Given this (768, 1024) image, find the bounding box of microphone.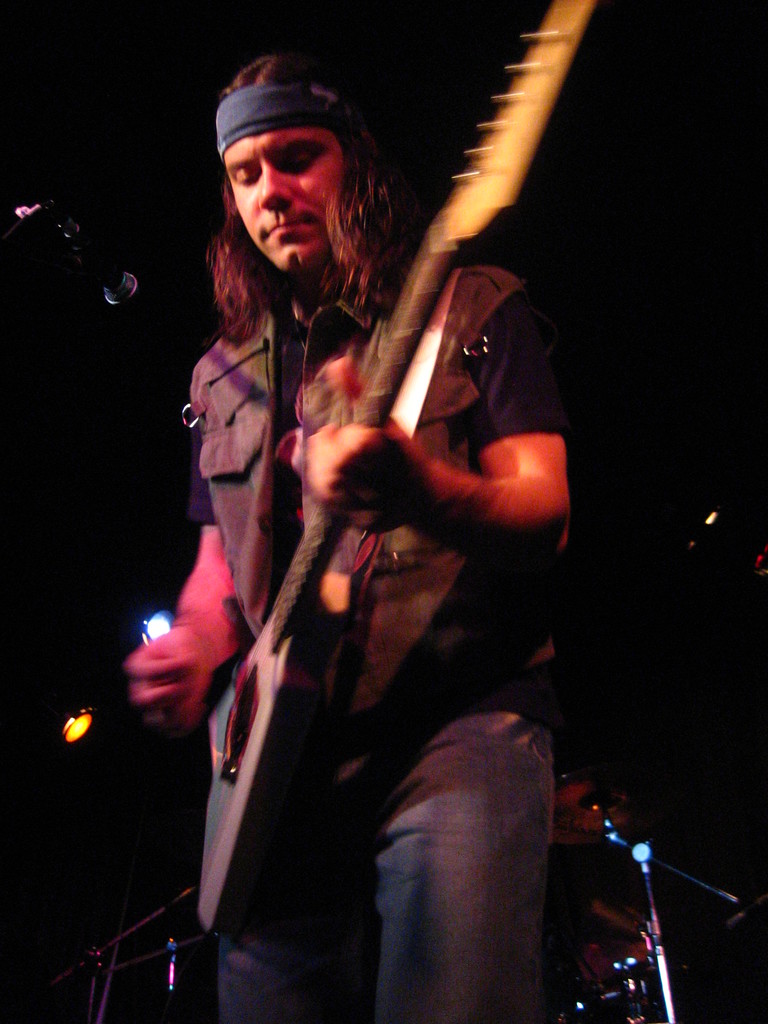
crop(44, 195, 147, 321).
